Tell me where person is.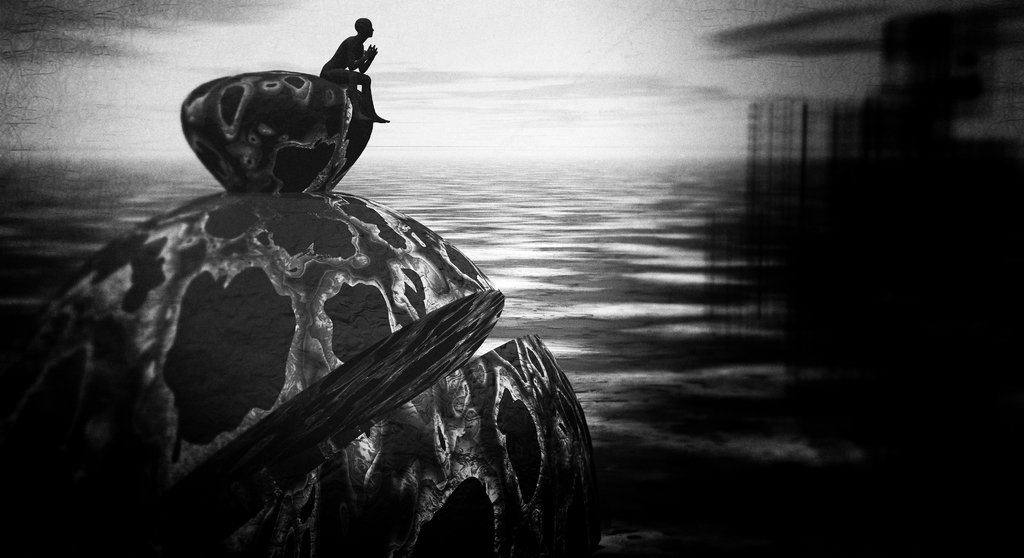
person is at region(328, 15, 392, 123).
